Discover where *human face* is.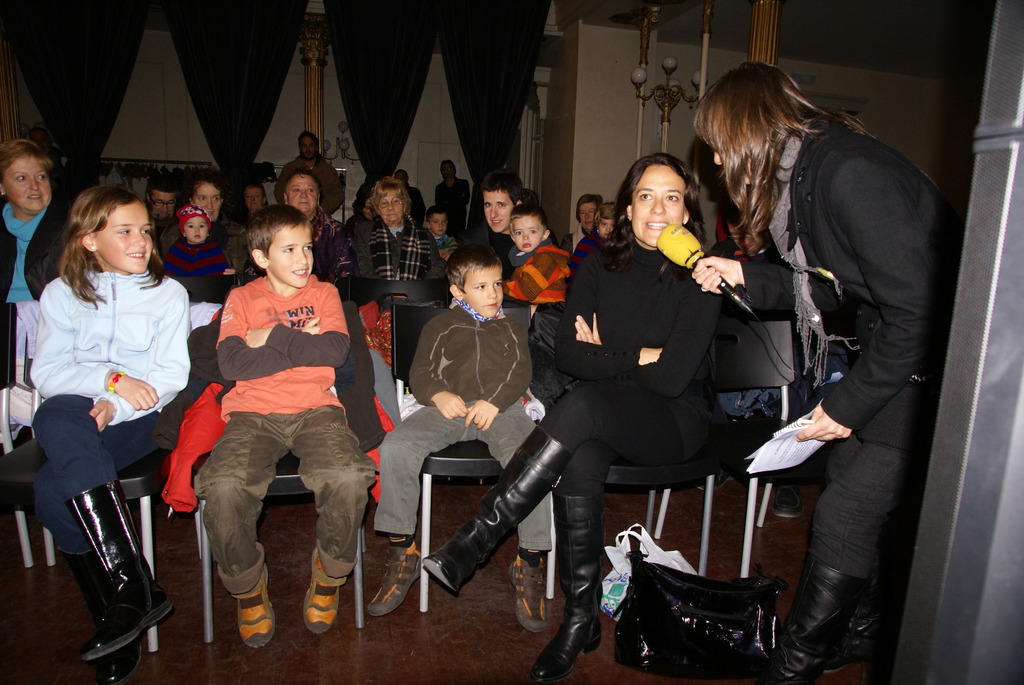
Discovered at locate(381, 193, 406, 224).
